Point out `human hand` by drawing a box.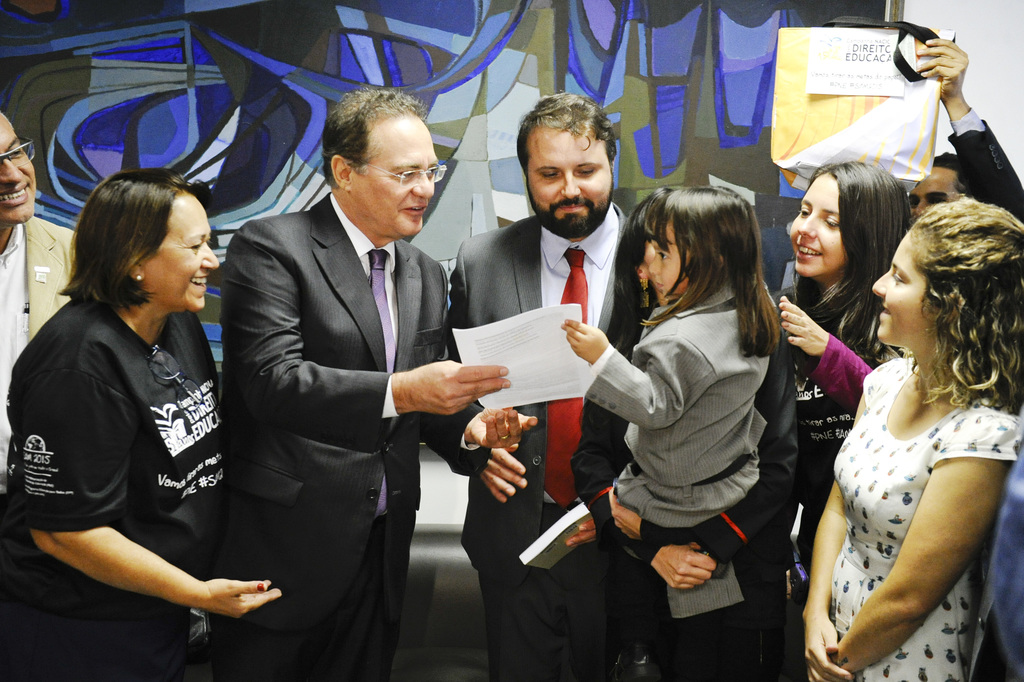
<region>649, 542, 717, 593</region>.
